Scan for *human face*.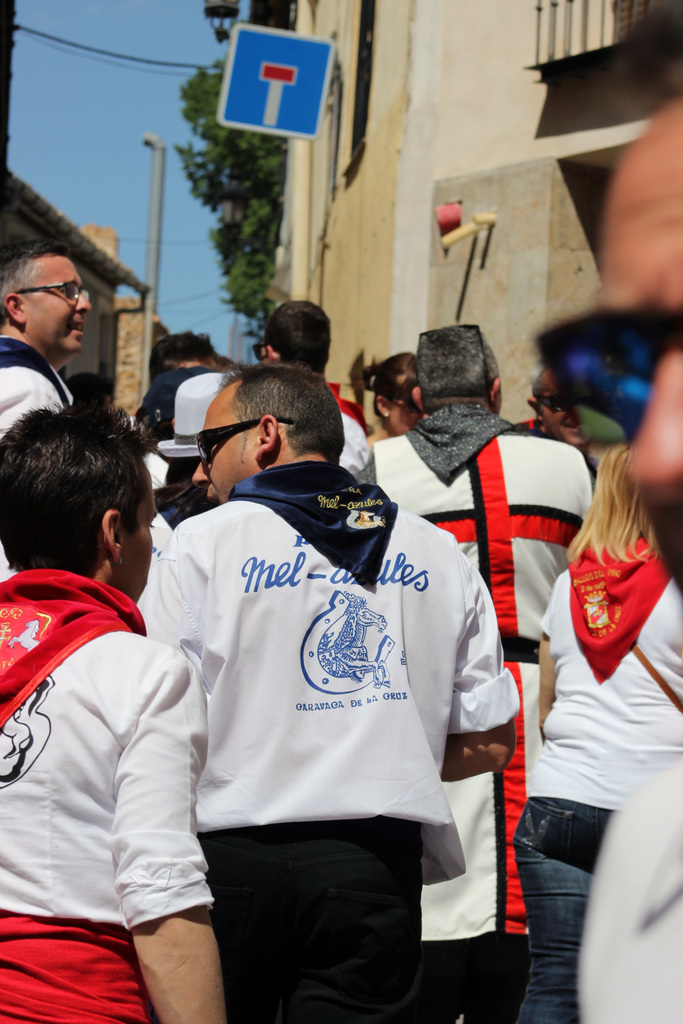
Scan result: (589,87,679,596).
